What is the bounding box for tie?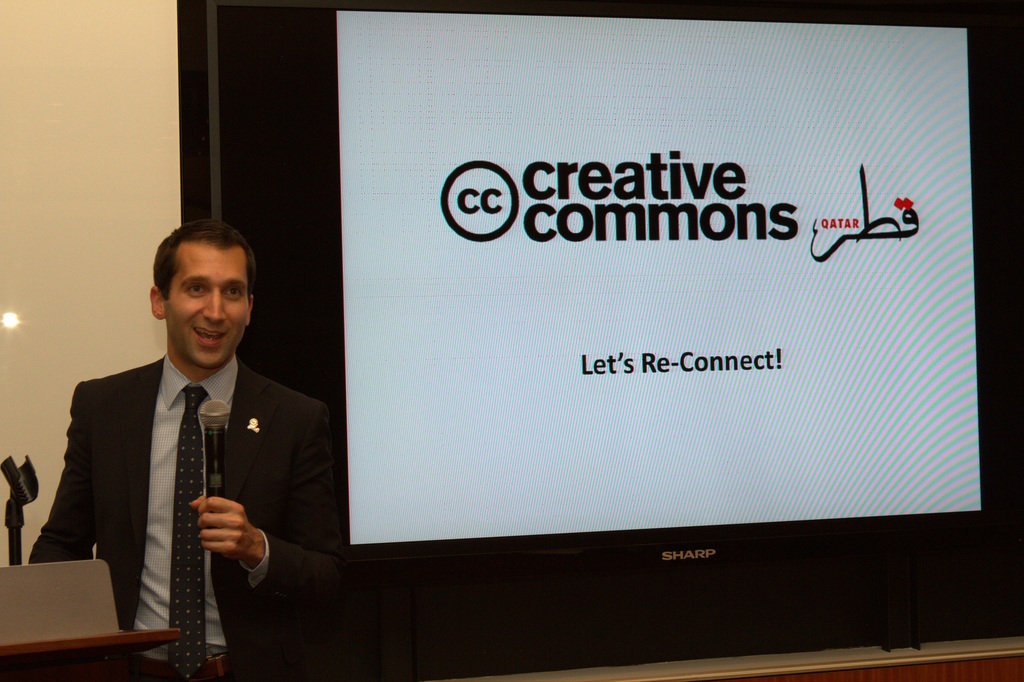
{"left": 166, "top": 383, "right": 208, "bottom": 681}.
